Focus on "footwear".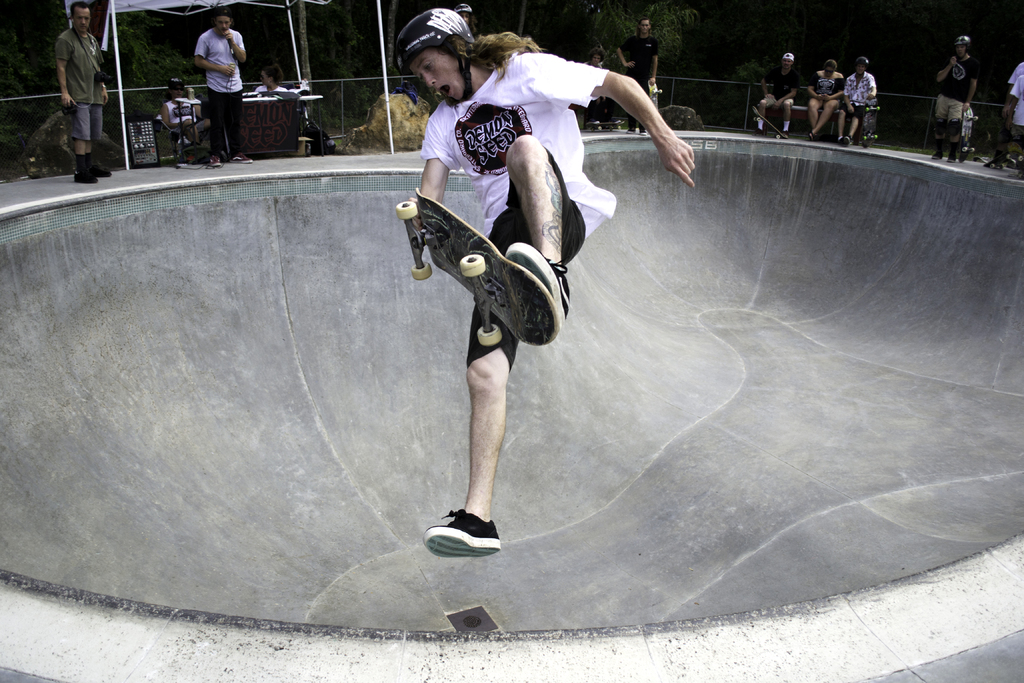
Focused at region(425, 505, 502, 561).
